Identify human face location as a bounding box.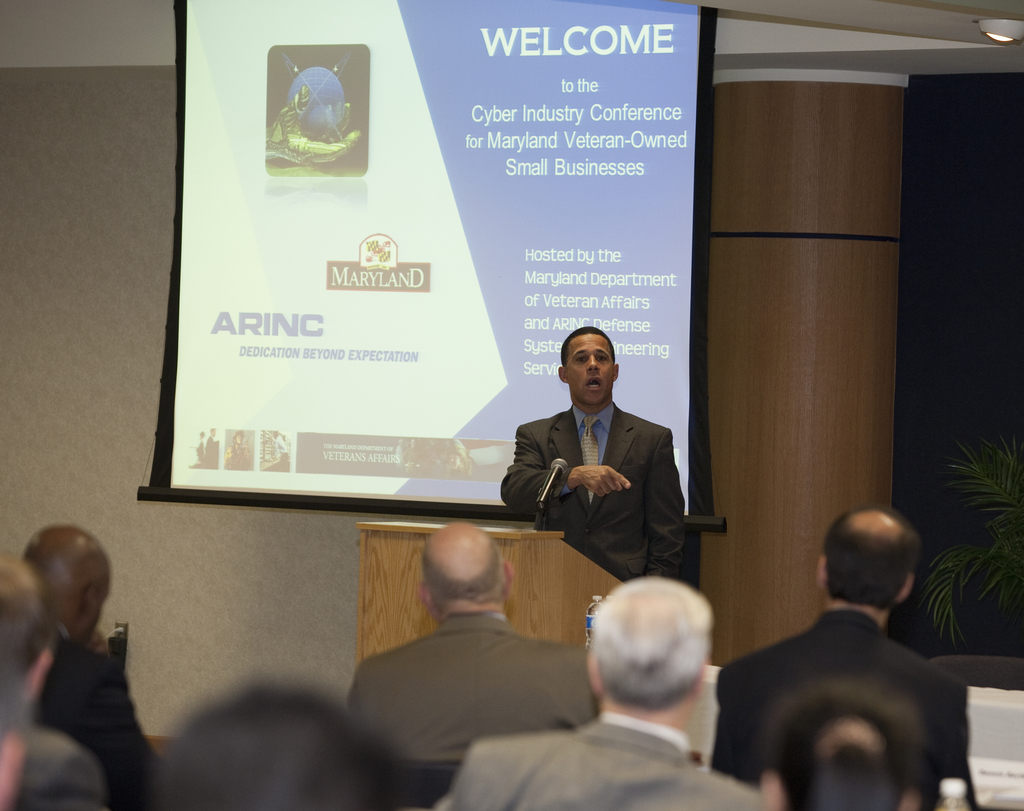
bbox=(570, 338, 611, 401).
